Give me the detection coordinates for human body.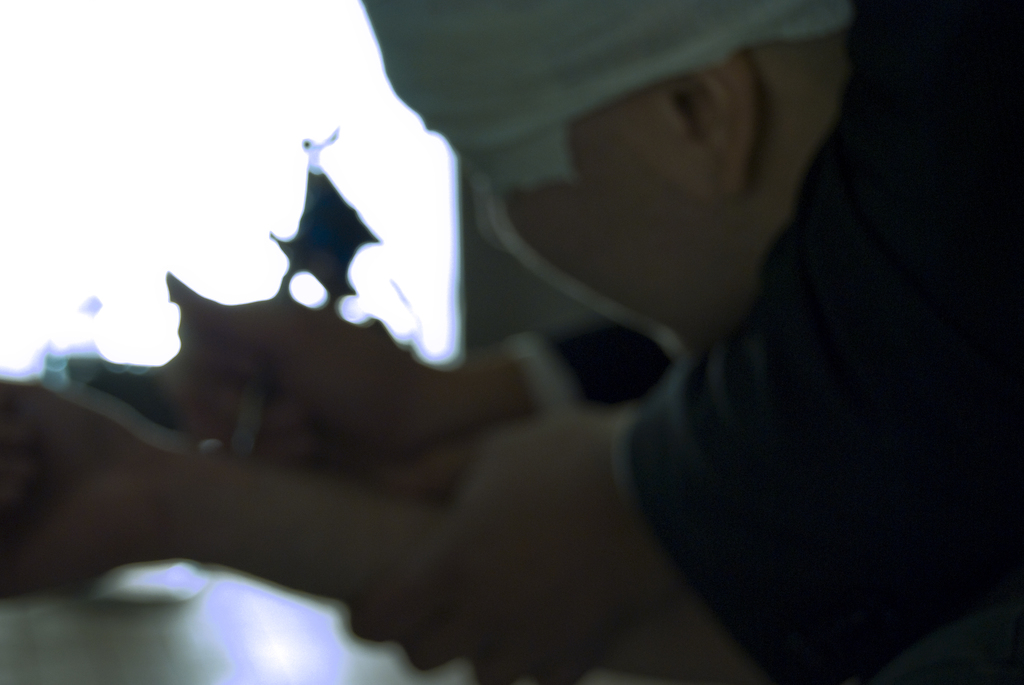
x1=0 y1=0 x2=1023 y2=684.
